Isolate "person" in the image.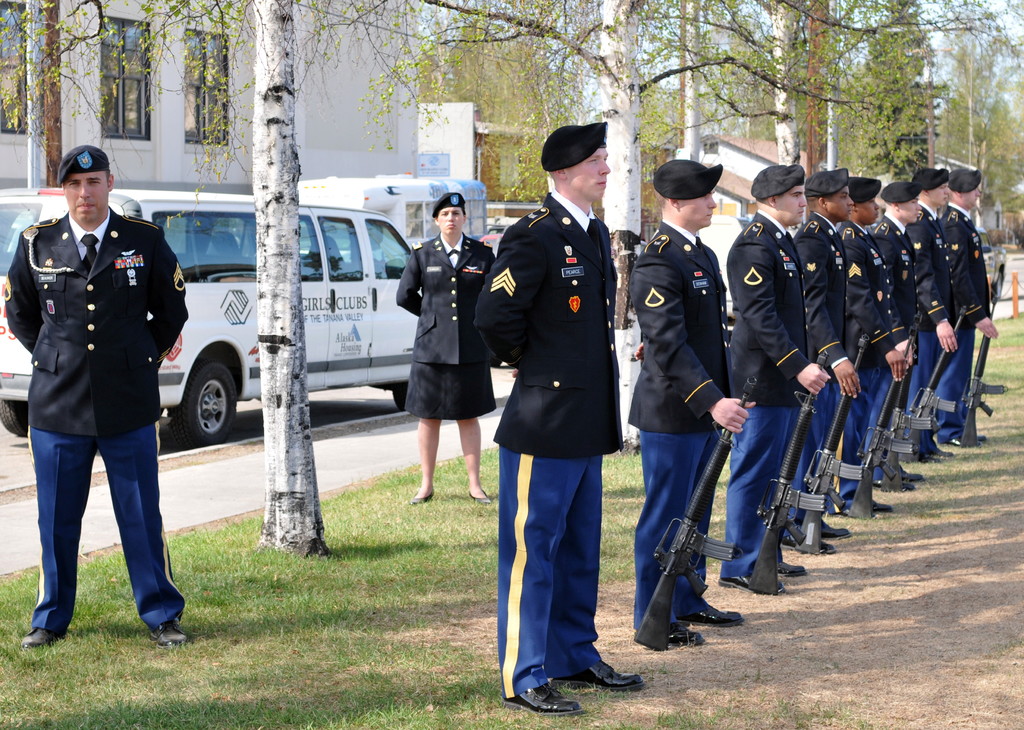
Isolated region: {"x1": 4, "y1": 143, "x2": 189, "y2": 647}.
